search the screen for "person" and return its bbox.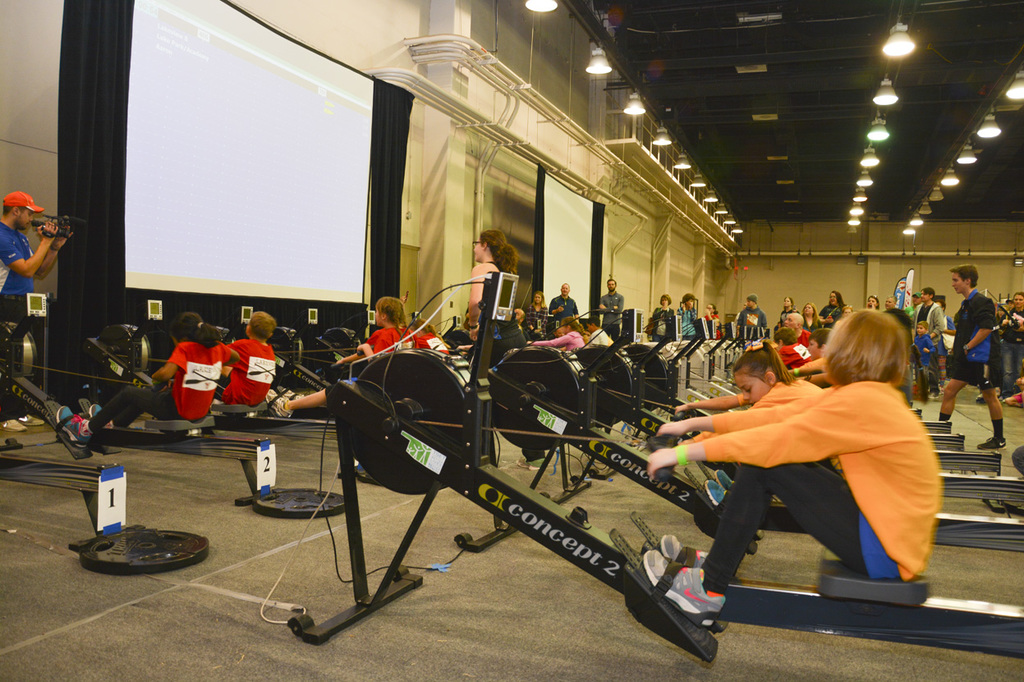
Found: <box>549,281,577,321</box>.
